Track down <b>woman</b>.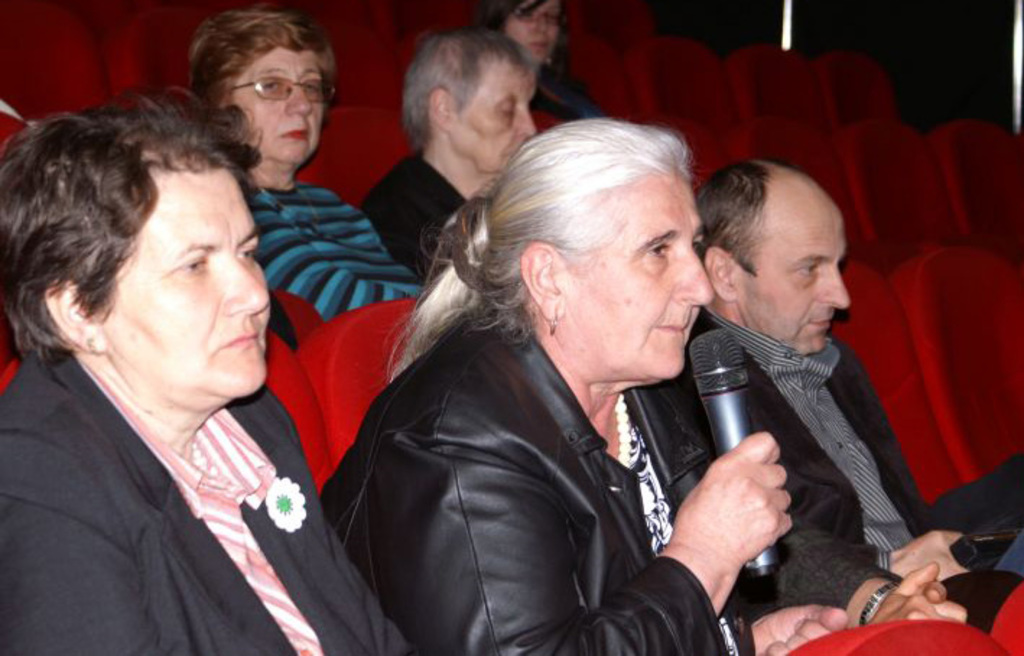
Tracked to left=487, top=0, right=617, bottom=139.
